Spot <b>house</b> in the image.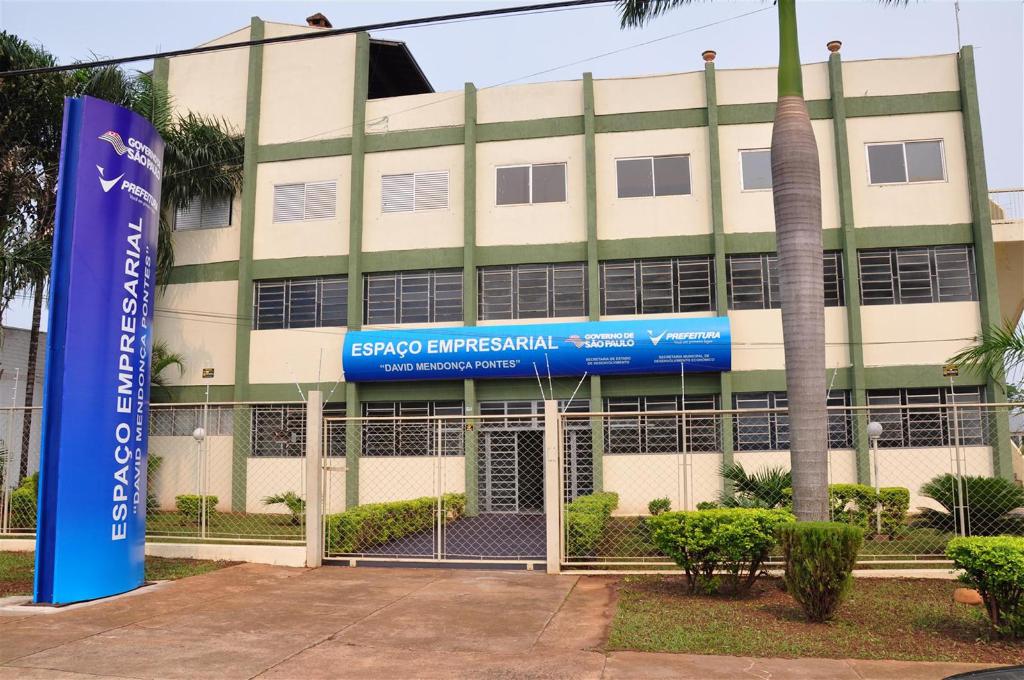
<b>house</b> found at bbox=(18, 15, 1021, 531).
